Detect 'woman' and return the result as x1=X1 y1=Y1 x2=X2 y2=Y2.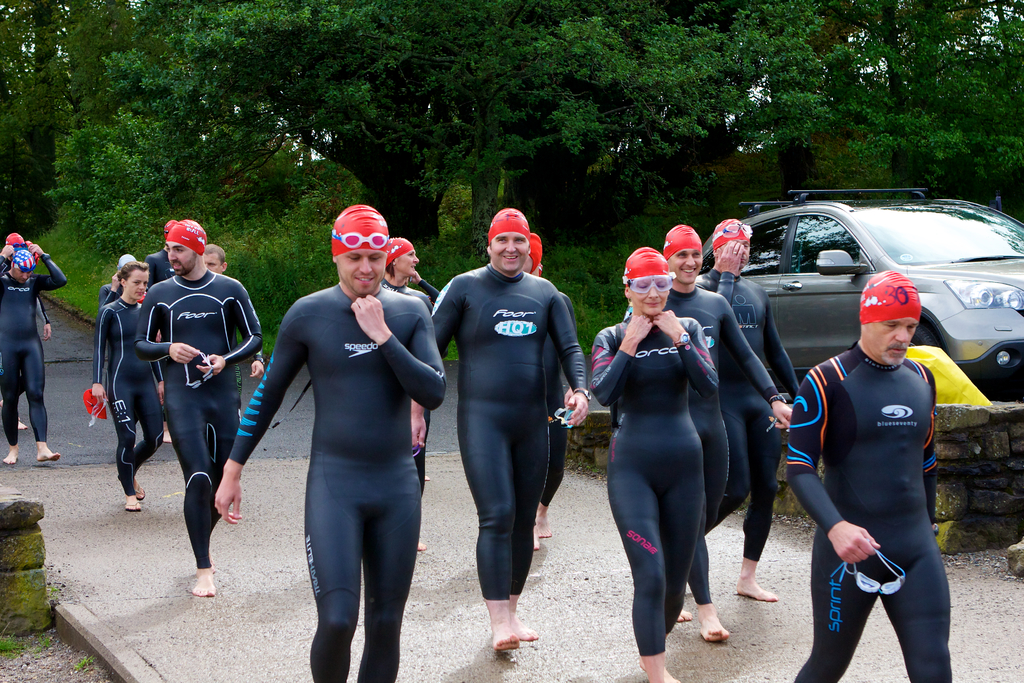
x1=592 y1=244 x2=720 y2=674.
